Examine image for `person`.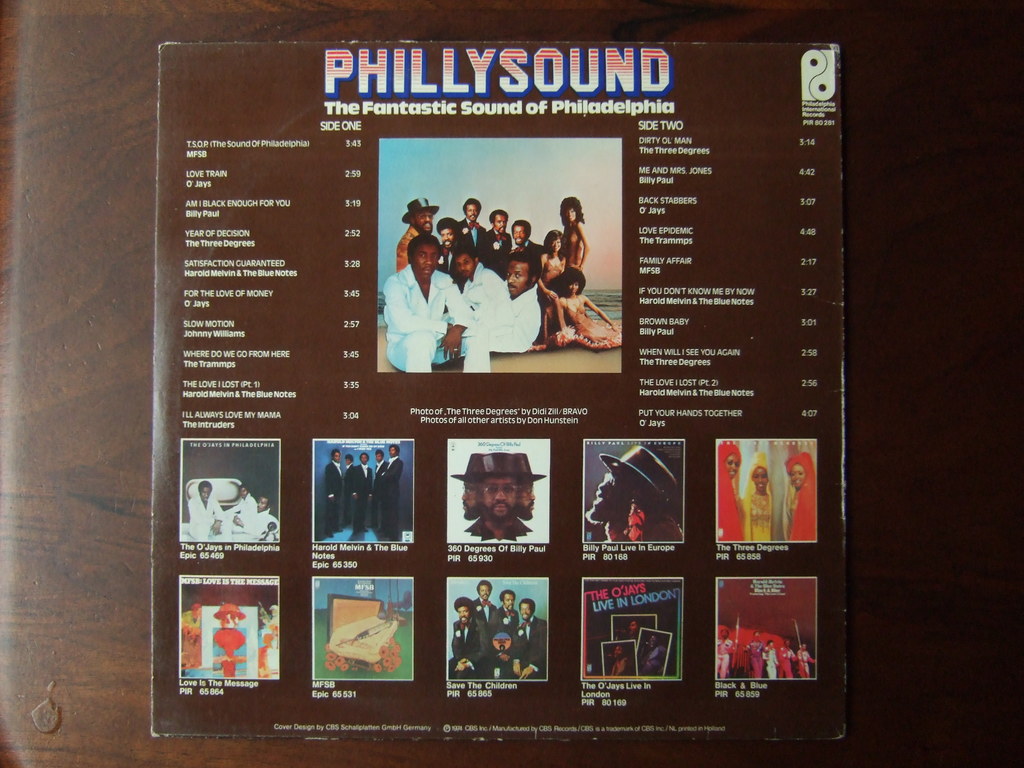
Examination result: crop(514, 596, 551, 682).
